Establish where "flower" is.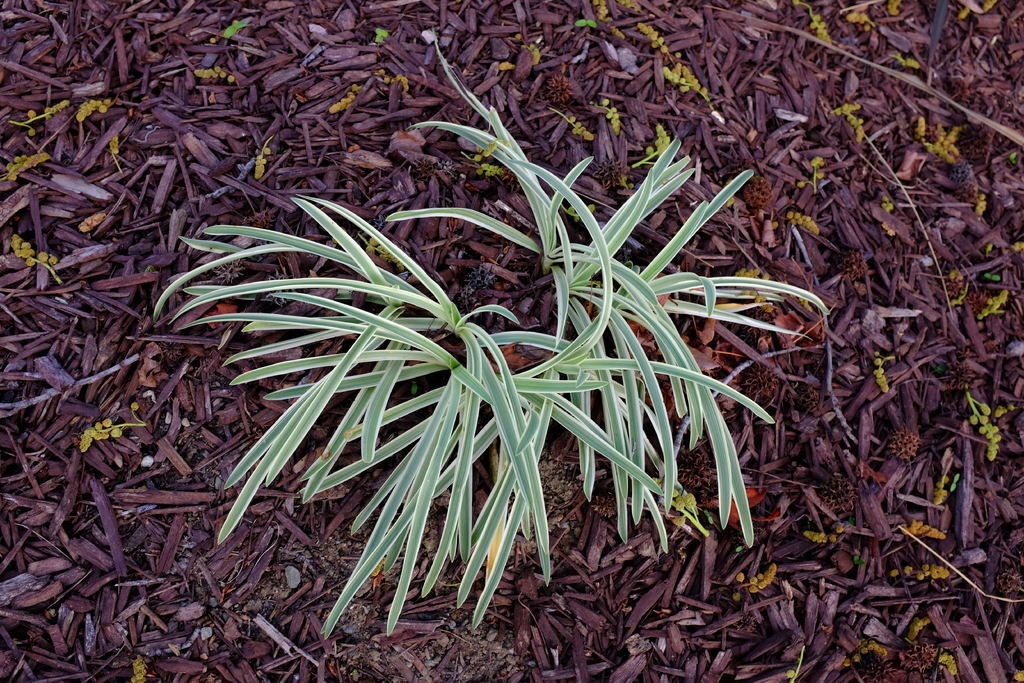
Established at <bbox>716, 488, 783, 531</bbox>.
